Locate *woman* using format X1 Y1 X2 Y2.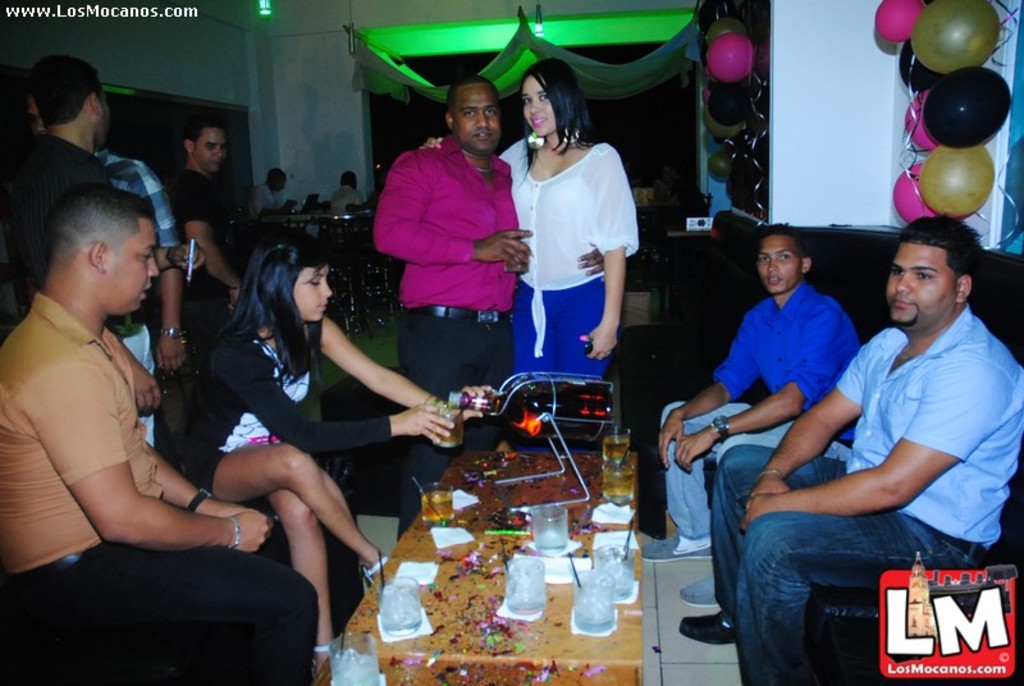
159 232 492 662.
